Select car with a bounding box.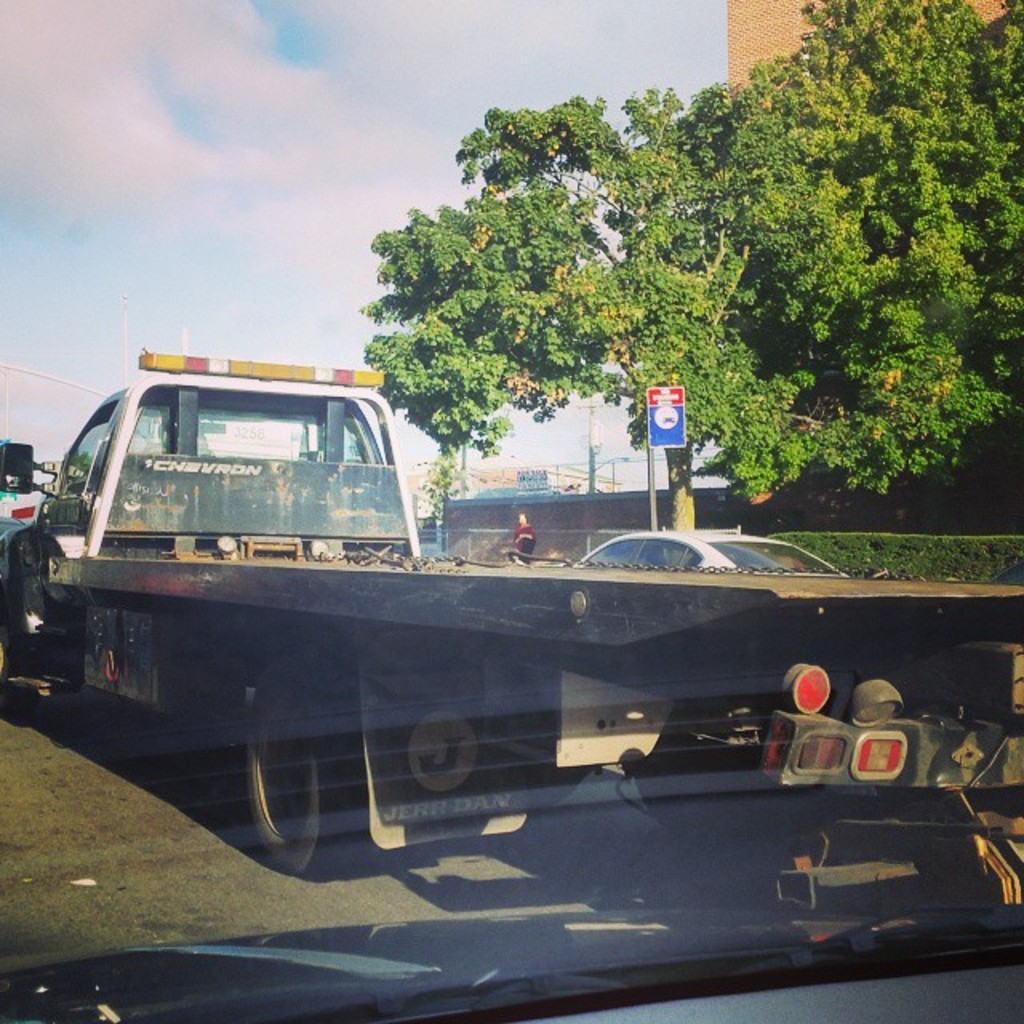
Rect(22, 386, 923, 907).
